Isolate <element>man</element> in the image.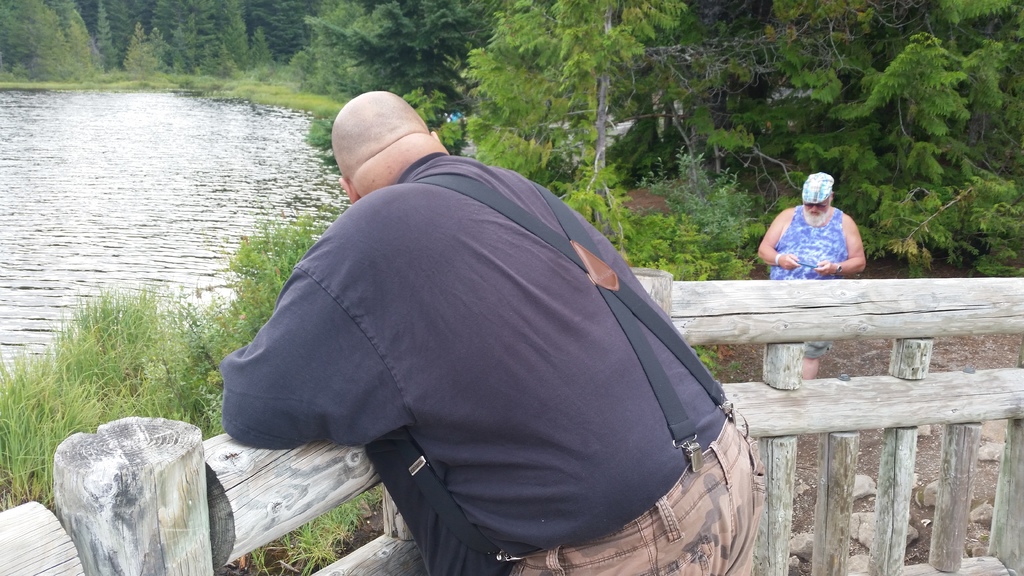
Isolated region: {"x1": 227, "y1": 87, "x2": 772, "y2": 575}.
